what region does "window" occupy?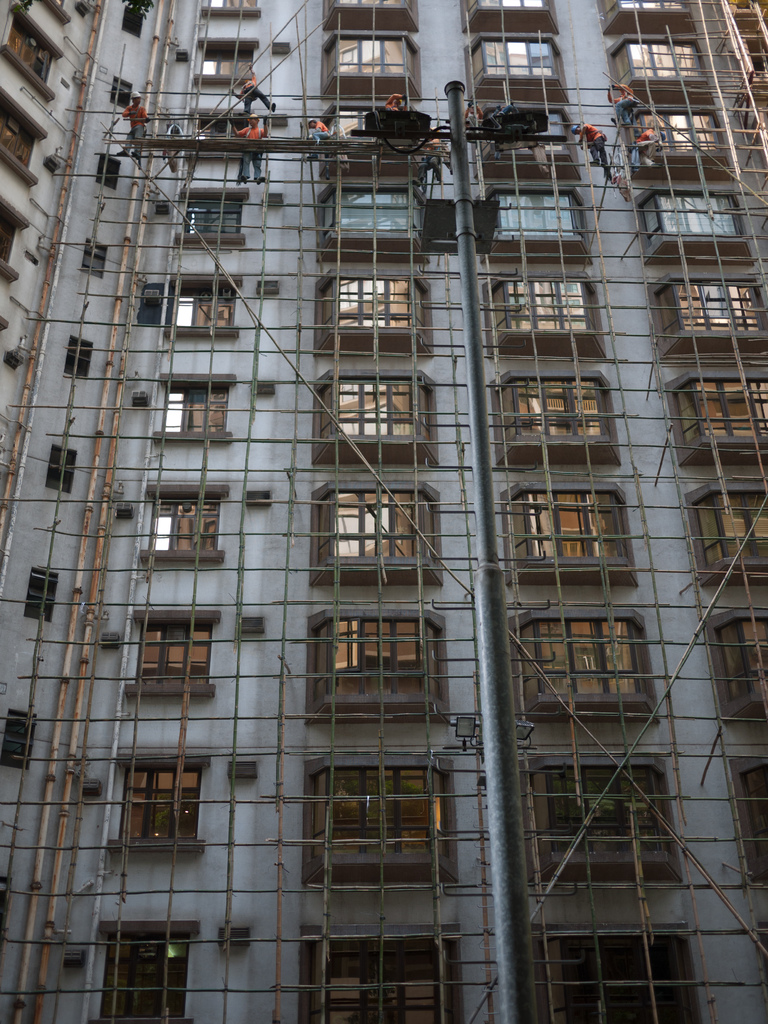
(297, 925, 454, 1023).
